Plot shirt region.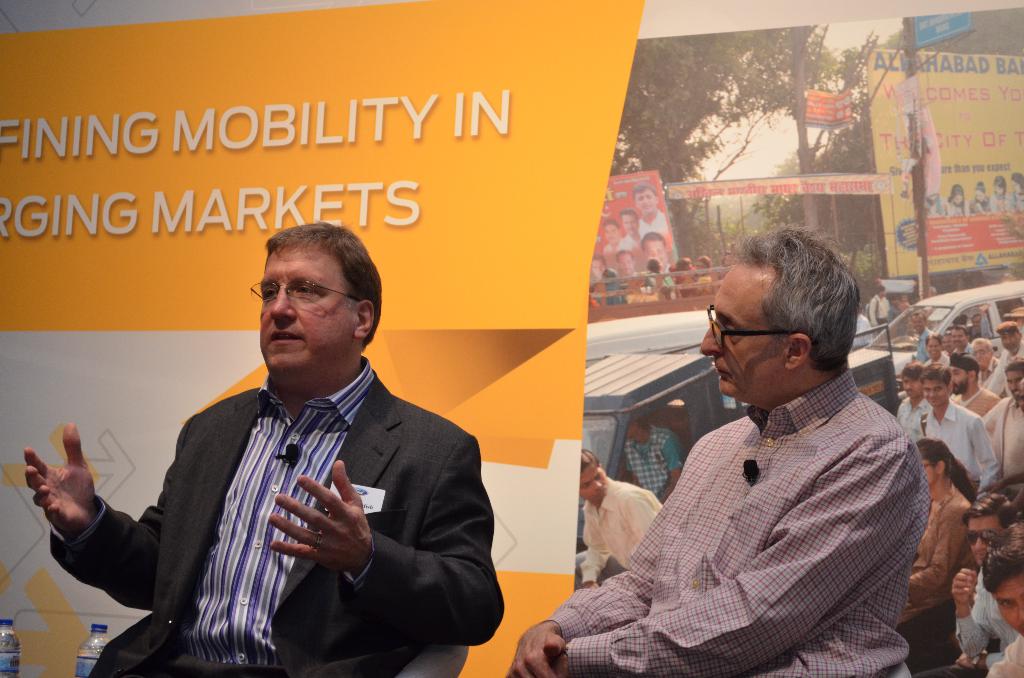
Plotted at bbox=(988, 631, 1023, 677).
